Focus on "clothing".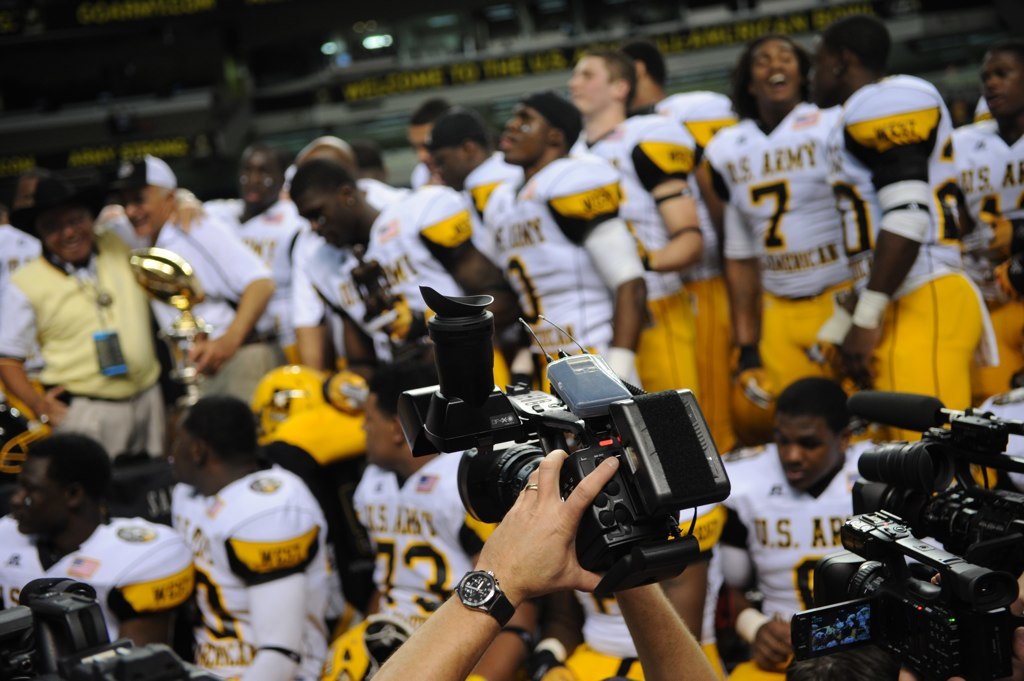
Focused at (572, 111, 692, 394).
